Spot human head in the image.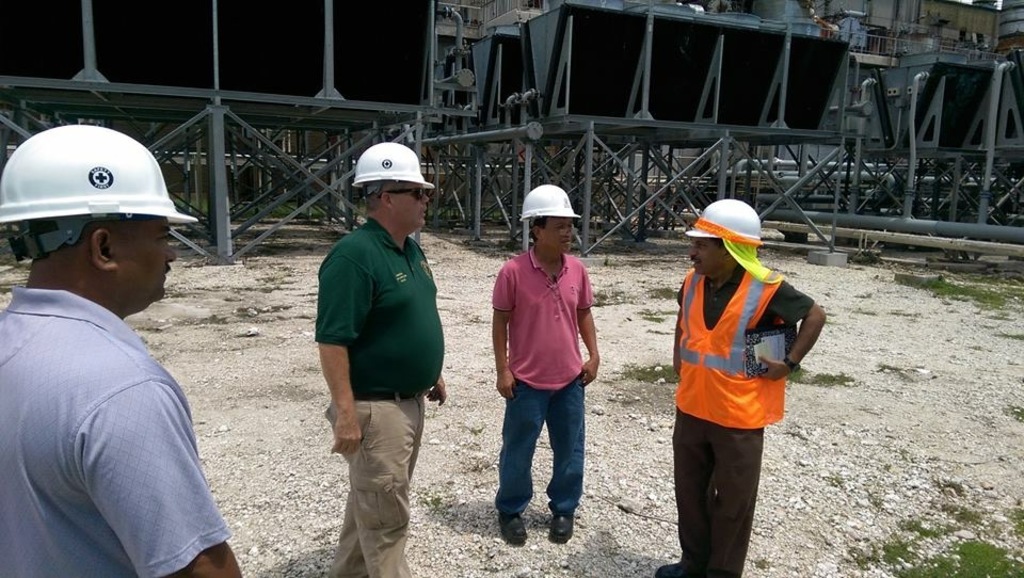
human head found at left=0, top=107, right=172, bottom=315.
